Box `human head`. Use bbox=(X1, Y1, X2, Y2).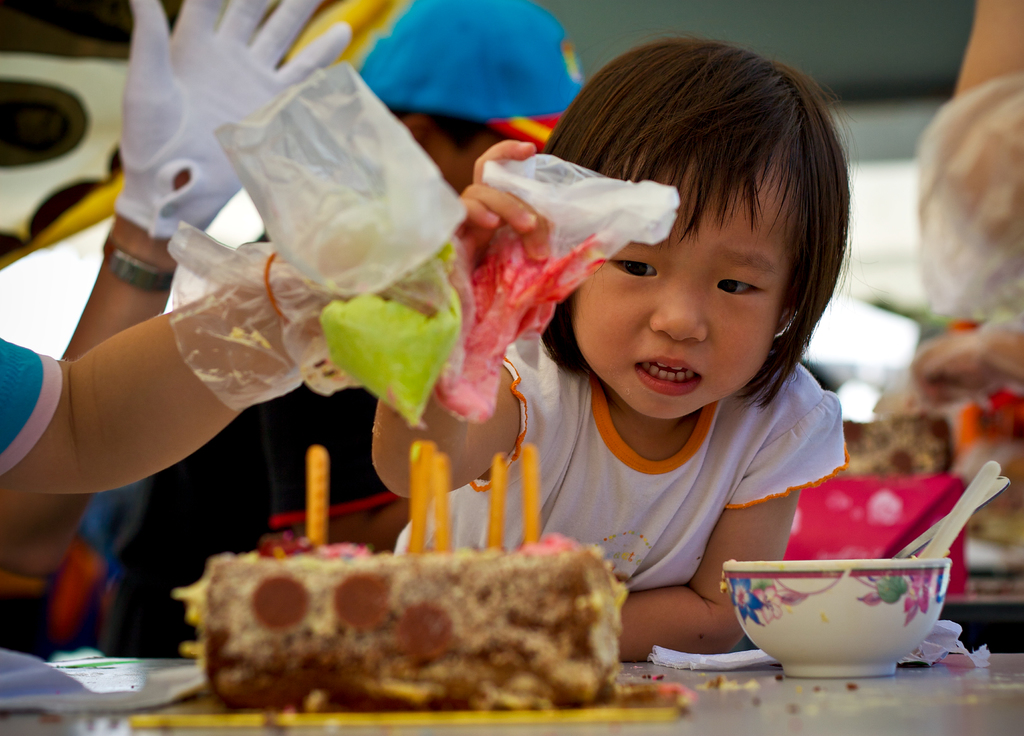
bbox=(360, 0, 588, 197).
